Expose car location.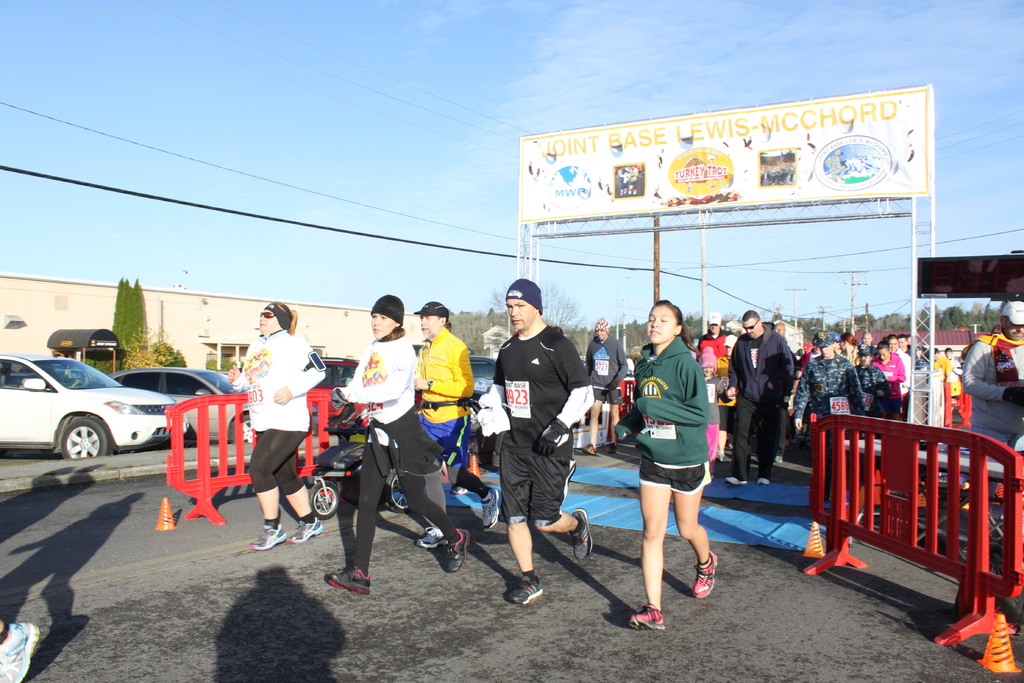
Exposed at [x1=308, y1=356, x2=370, y2=431].
